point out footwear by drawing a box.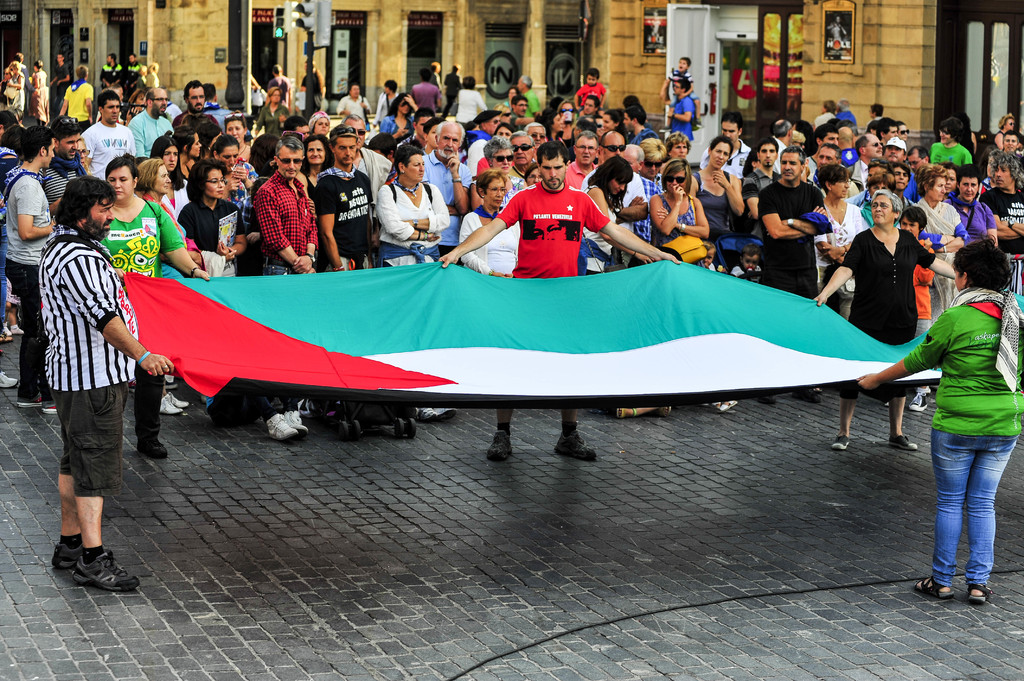
<box>484,427,518,463</box>.
